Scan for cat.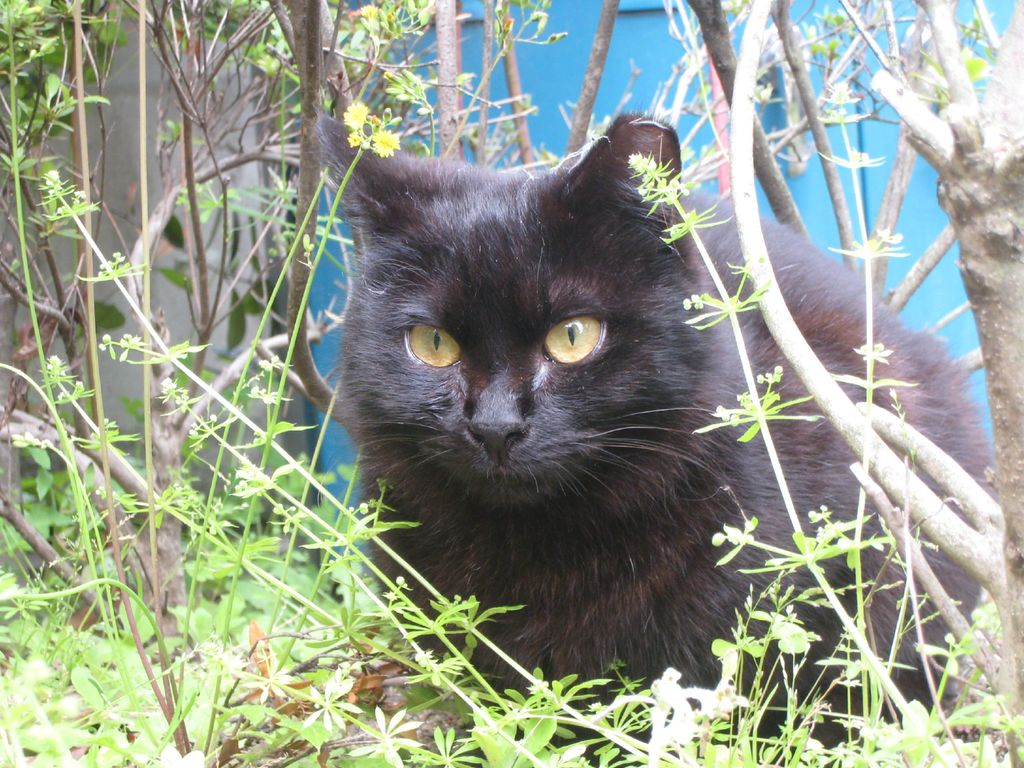
Scan result: (x1=303, y1=106, x2=993, y2=740).
